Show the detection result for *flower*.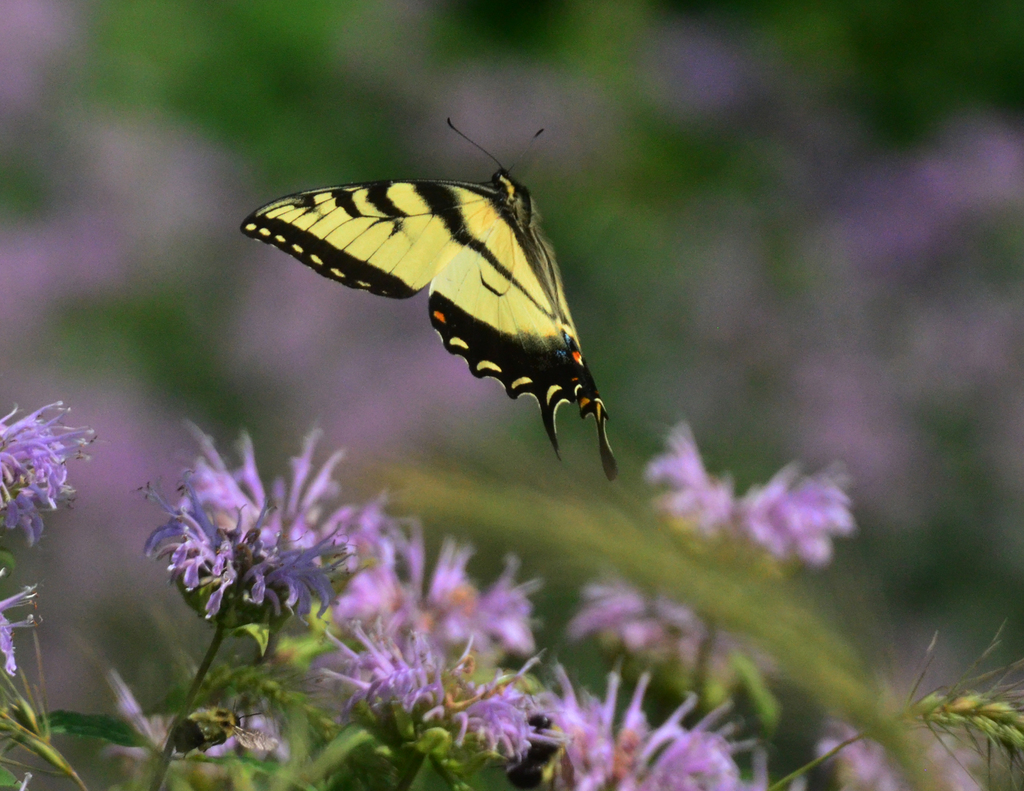
[1,397,81,534].
